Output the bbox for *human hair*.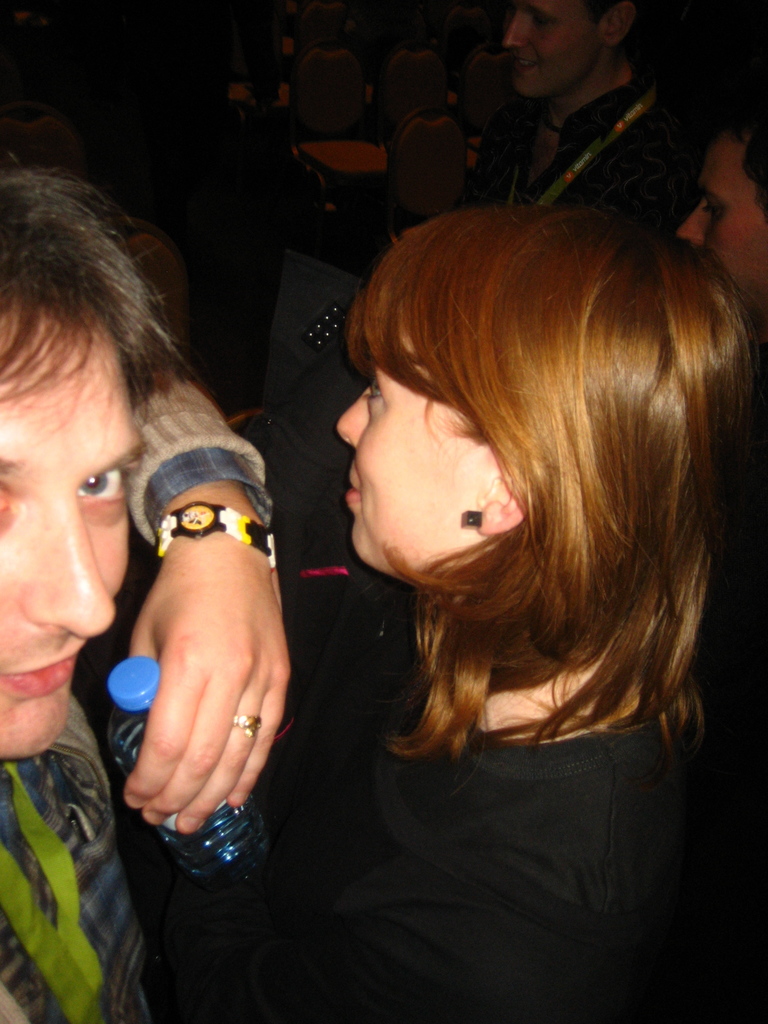
rect(0, 159, 180, 431).
